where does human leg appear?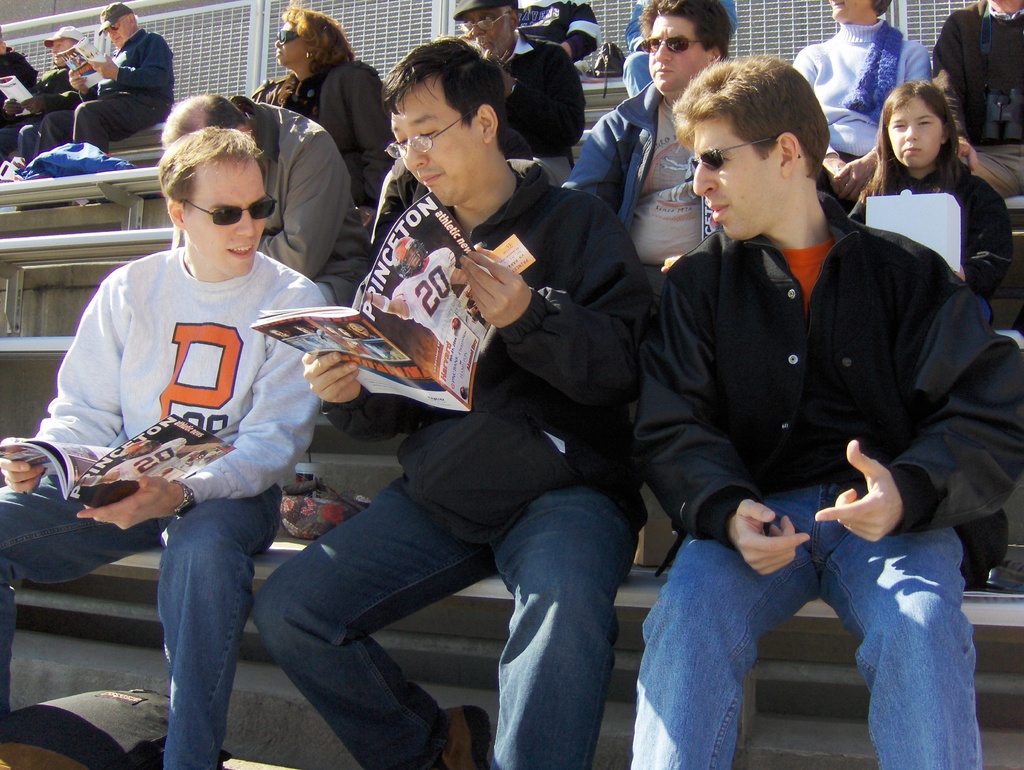
Appears at 164,483,281,769.
